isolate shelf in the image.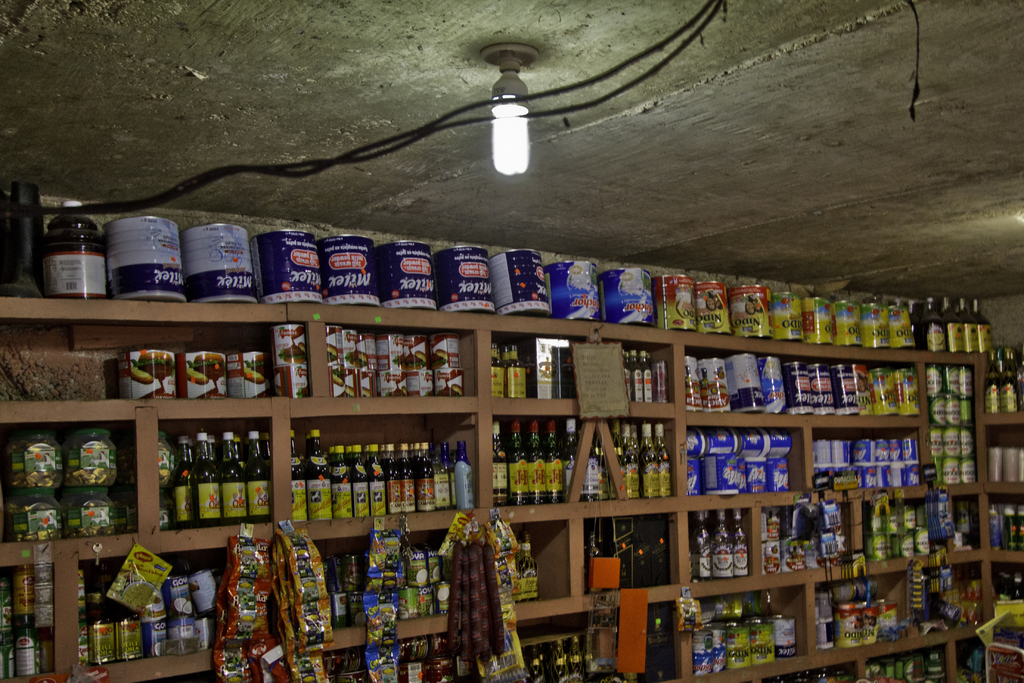
Isolated region: crop(663, 577, 814, 682).
